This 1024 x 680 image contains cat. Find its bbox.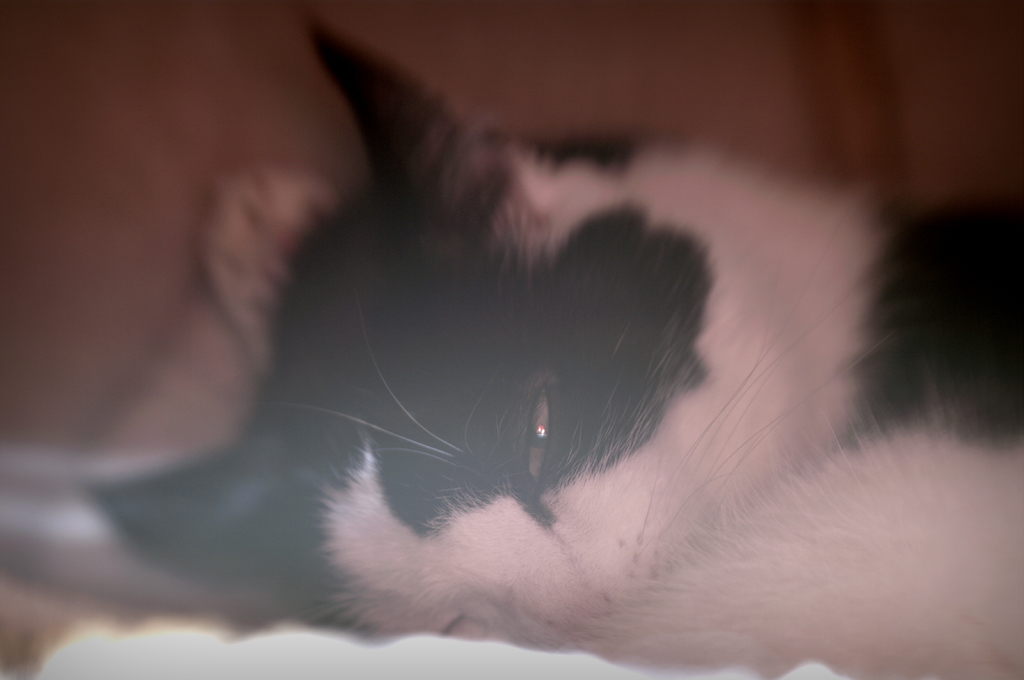
detection(81, 22, 1023, 670).
